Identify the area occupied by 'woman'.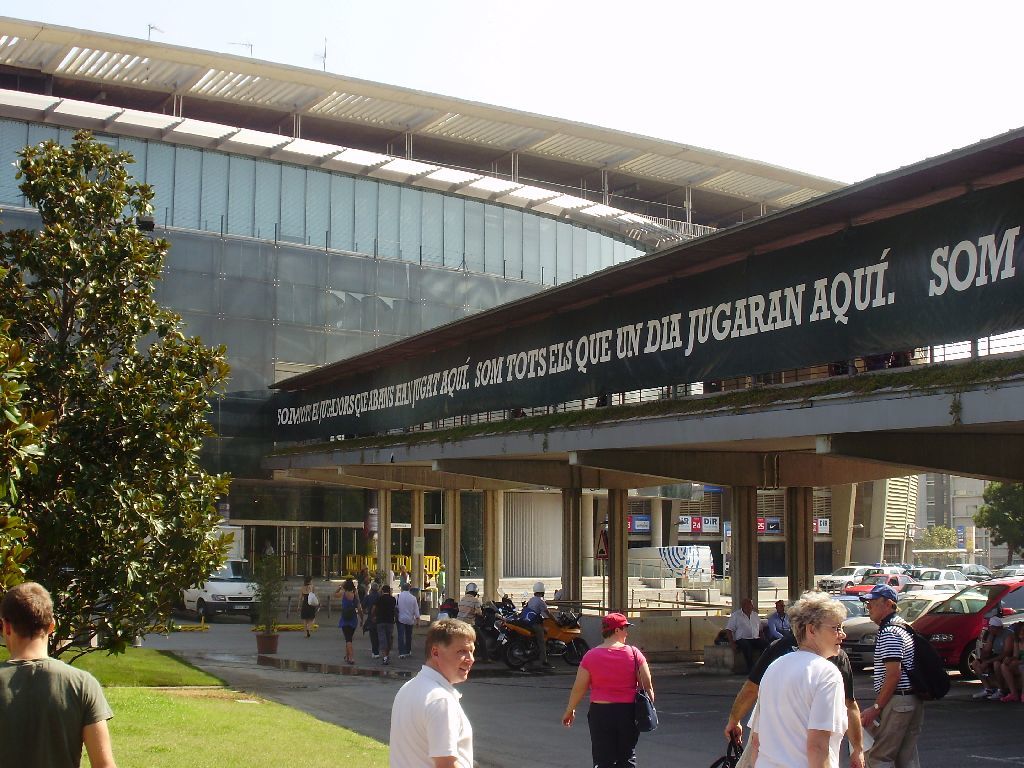
Area: (x1=299, y1=576, x2=315, y2=642).
